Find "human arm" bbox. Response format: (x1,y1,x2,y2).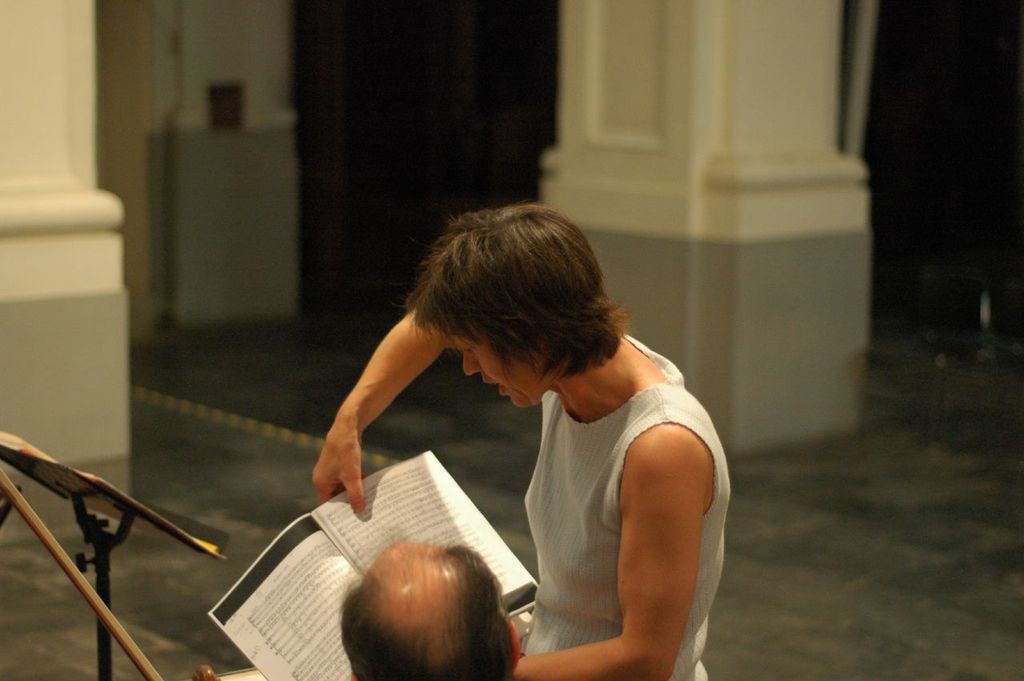
(306,290,442,531).
